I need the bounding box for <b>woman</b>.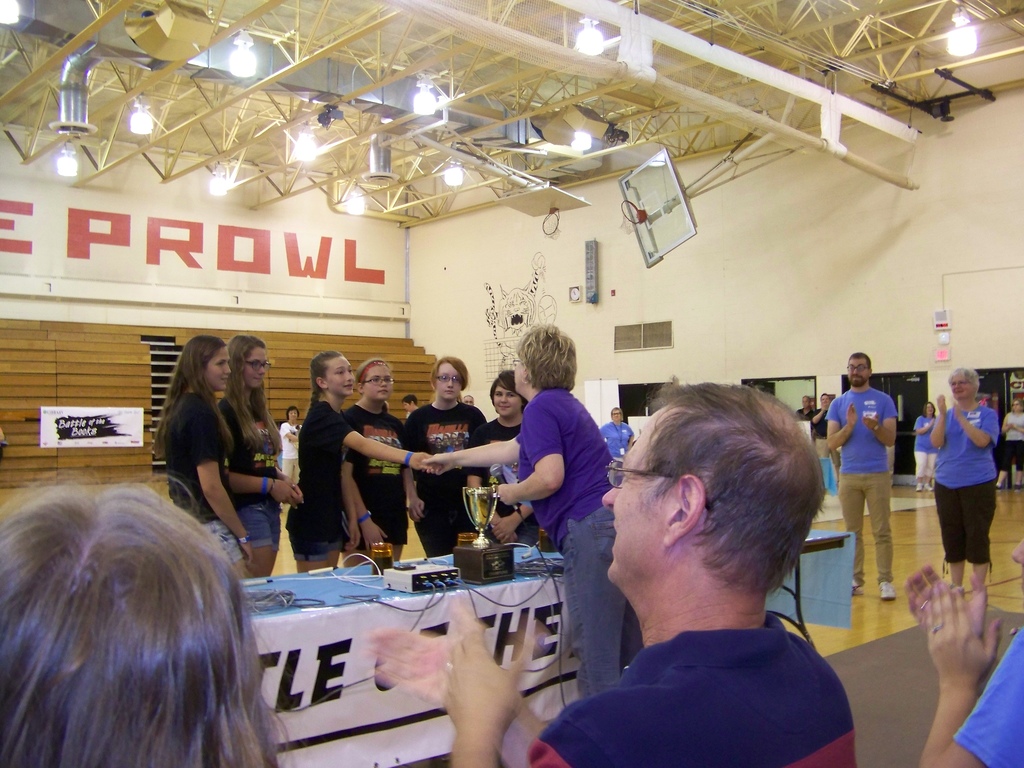
Here it is: <bbox>149, 331, 237, 584</bbox>.
